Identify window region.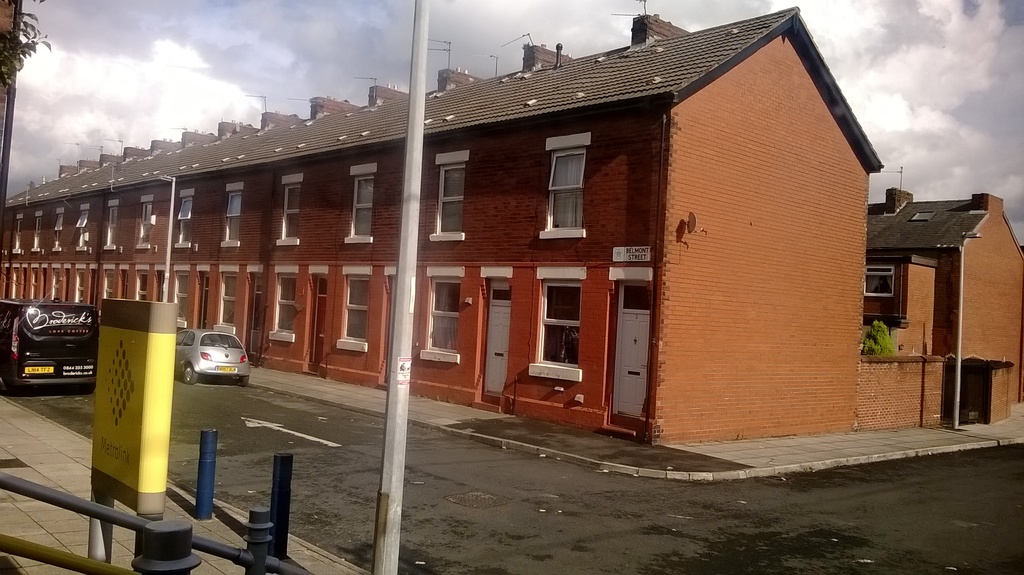
Region: x1=77 y1=202 x2=90 y2=250.
